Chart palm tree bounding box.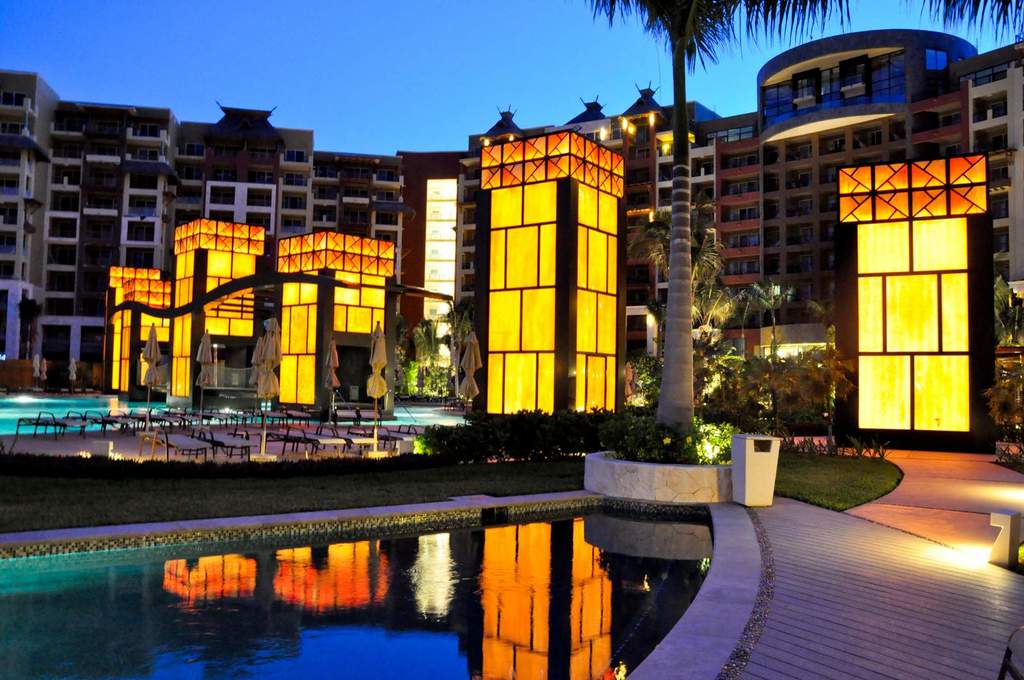
Charted: [left=584, top=0, right=855, bottom=435].
